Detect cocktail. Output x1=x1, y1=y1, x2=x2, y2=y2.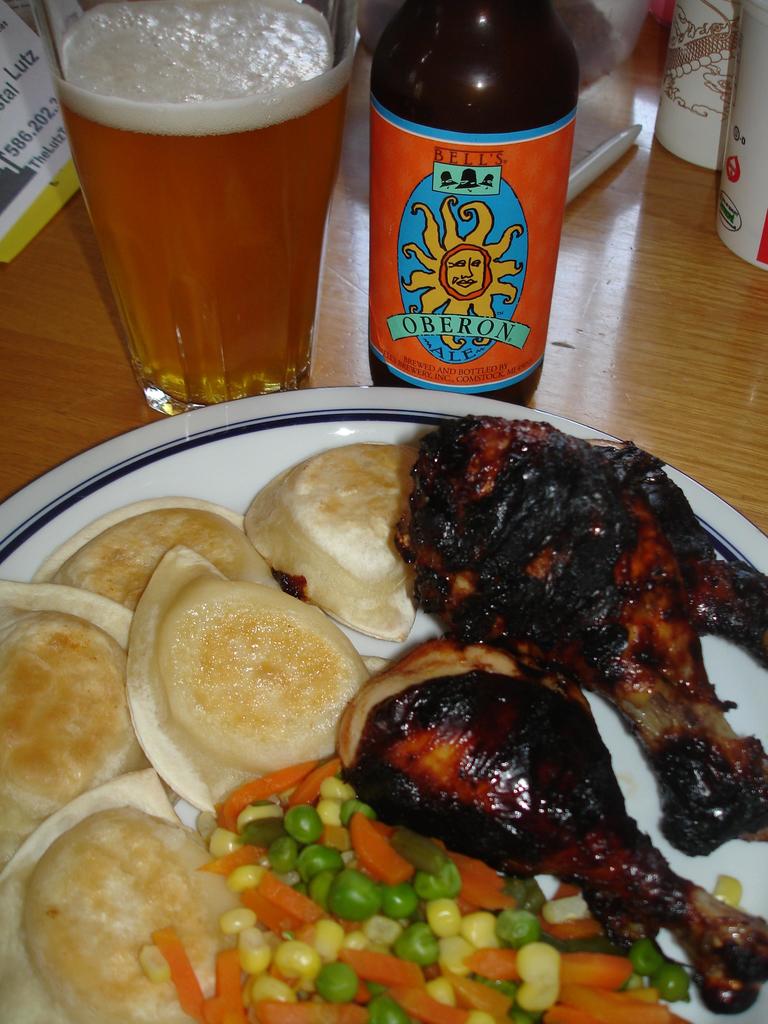
x1=47, y1=0, x2=370, y2=419.
